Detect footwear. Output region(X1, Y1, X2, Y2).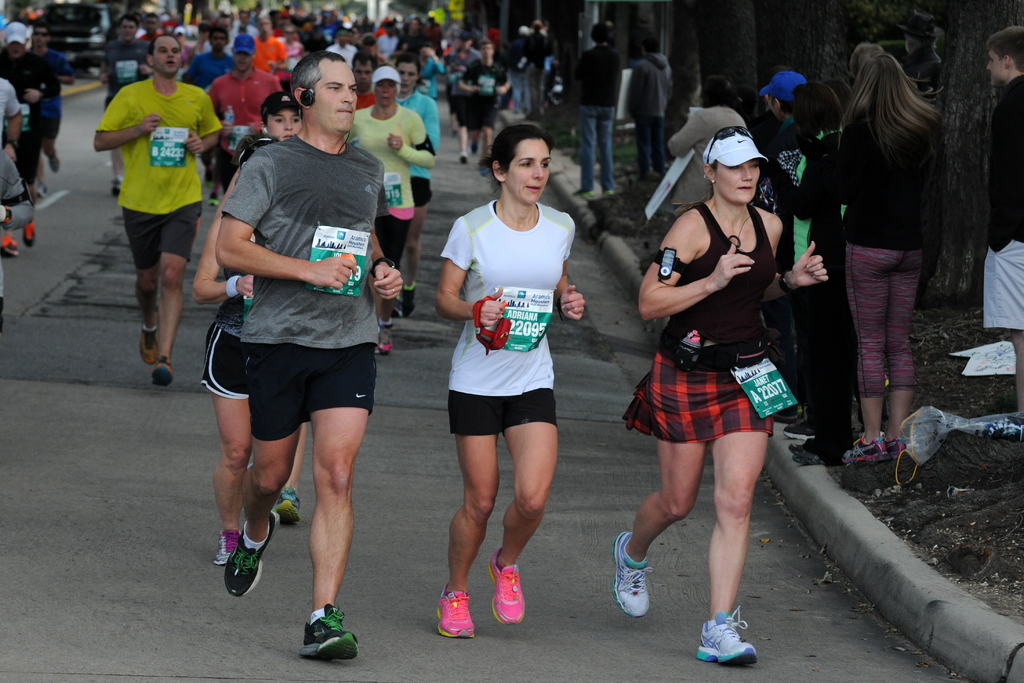
region(290, 606, 353, 663).
